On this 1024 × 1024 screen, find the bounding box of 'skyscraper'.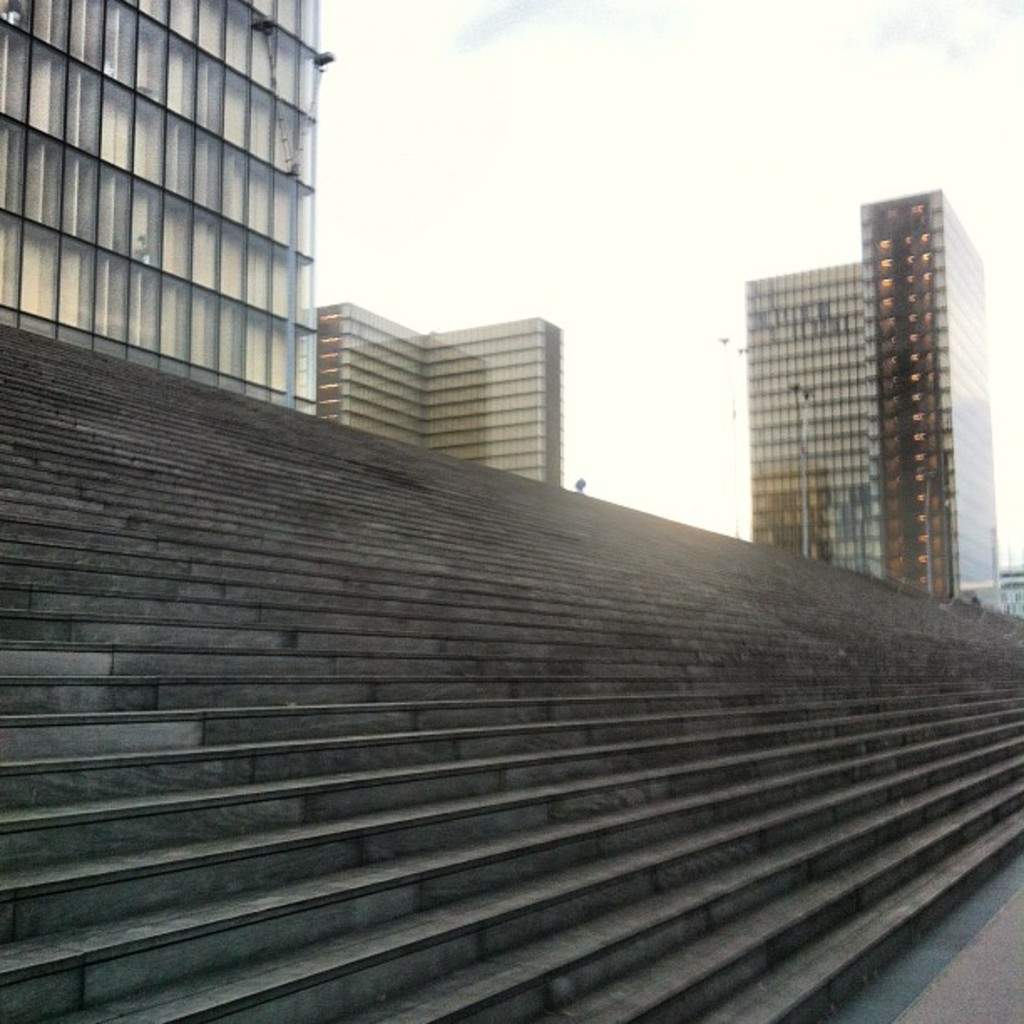
Bounding box: crop(311, 301, 569, 495).
